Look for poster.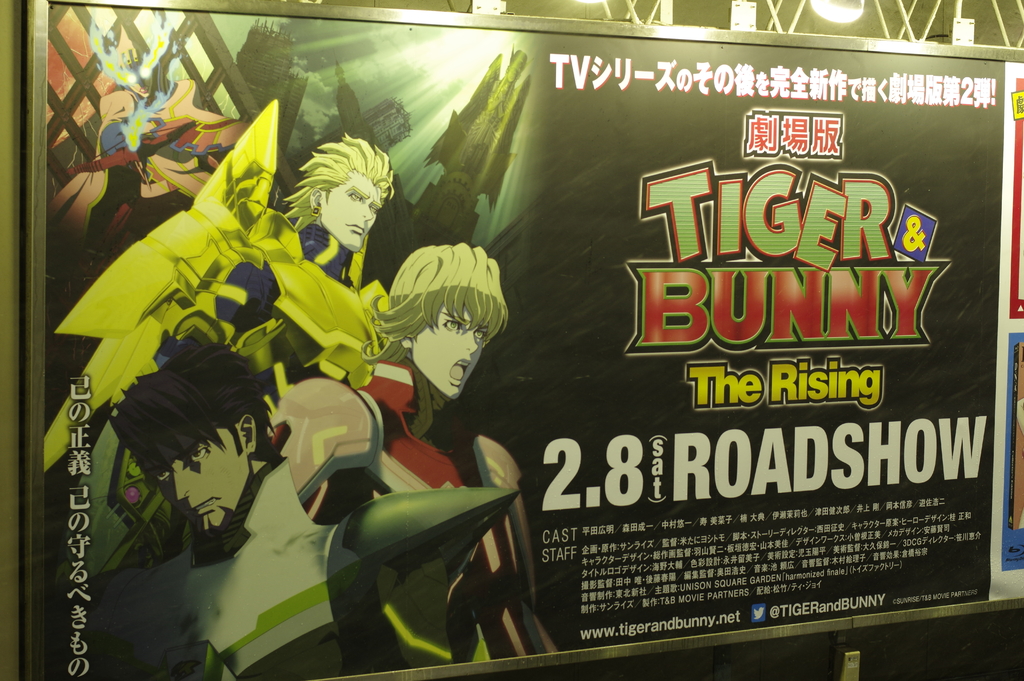
Found: box=[45, 0, 1023, 680].
